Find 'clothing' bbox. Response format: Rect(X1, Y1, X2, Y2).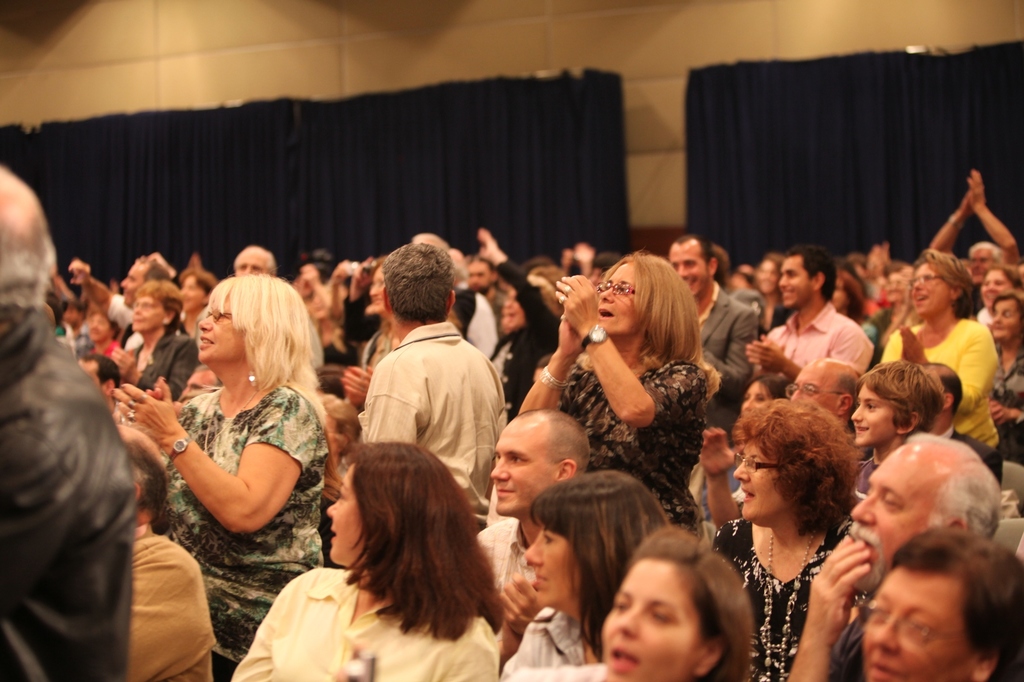
Rect(705, 283, 764, 436).
